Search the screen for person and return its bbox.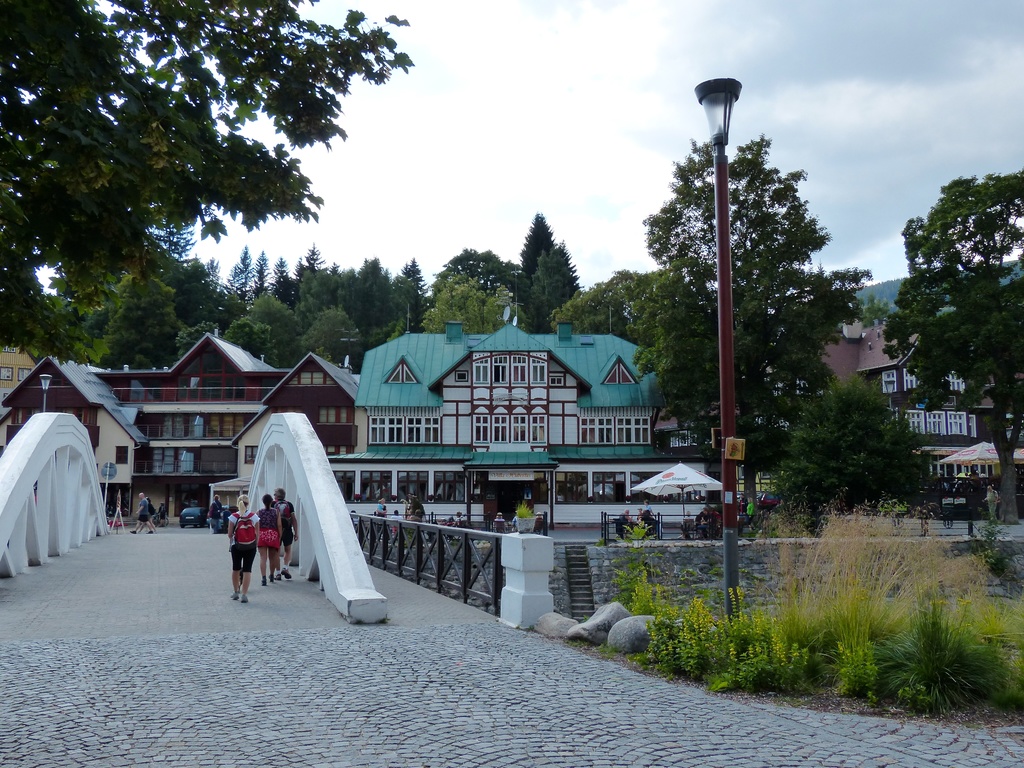
Found: (224,486,276,598).
